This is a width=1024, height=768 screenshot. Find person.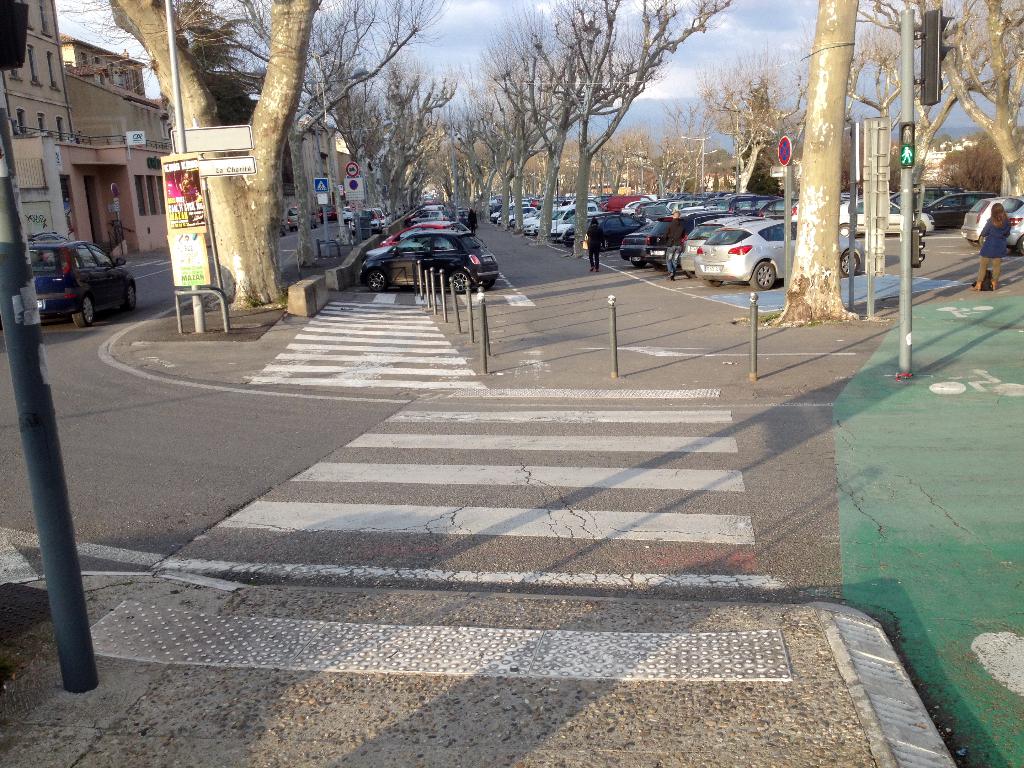
Bounding box: Rect(903, 125, 912, 141).
